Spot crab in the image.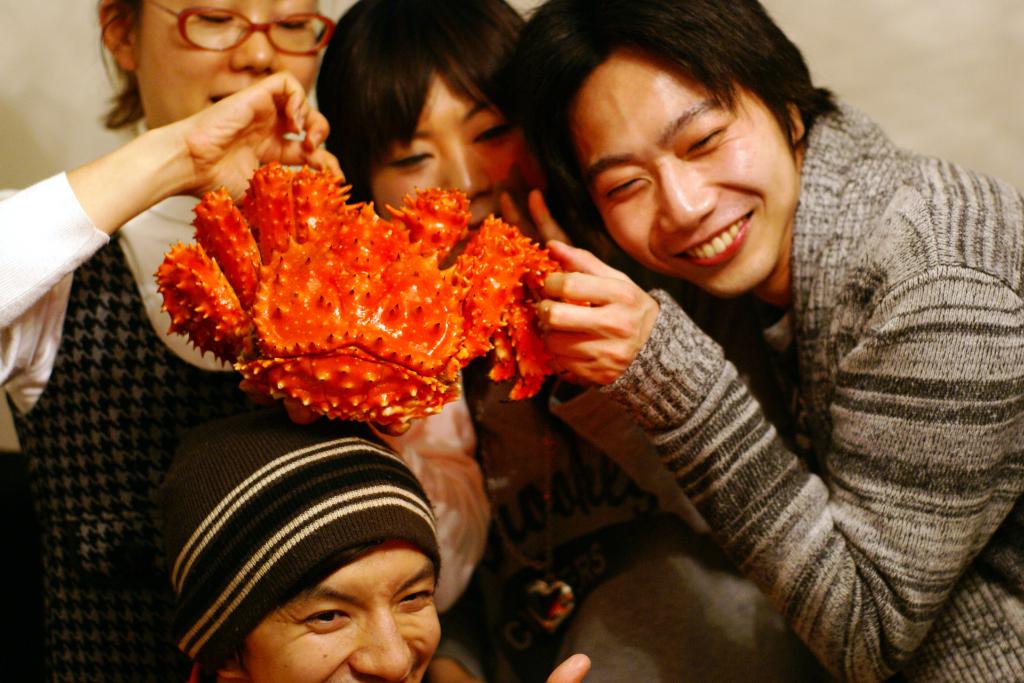
crab found at {"x1": 150, "y1": 161, "x2": 591, "y2": 436}.
